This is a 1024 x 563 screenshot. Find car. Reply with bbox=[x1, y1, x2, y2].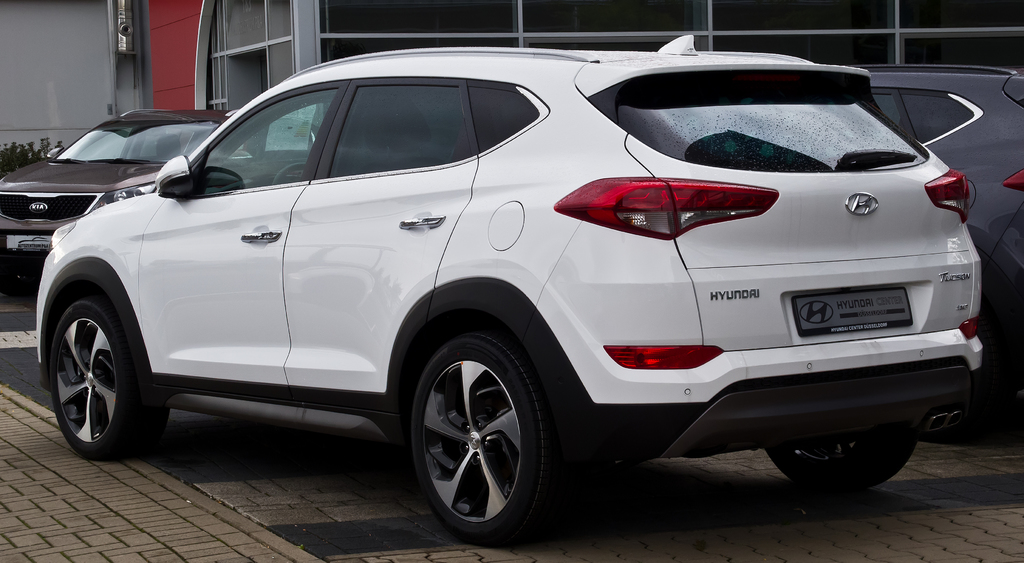
bbox=[858, 59, 1023, 448].
